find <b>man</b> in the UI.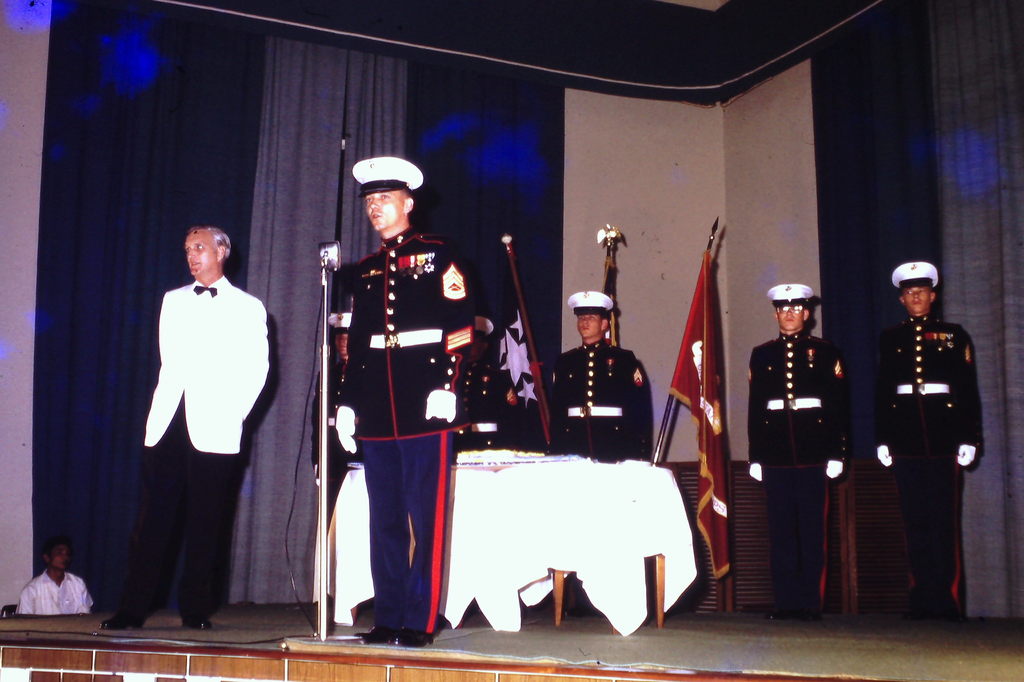
UI element at locate(746, 279, 849, 621).
